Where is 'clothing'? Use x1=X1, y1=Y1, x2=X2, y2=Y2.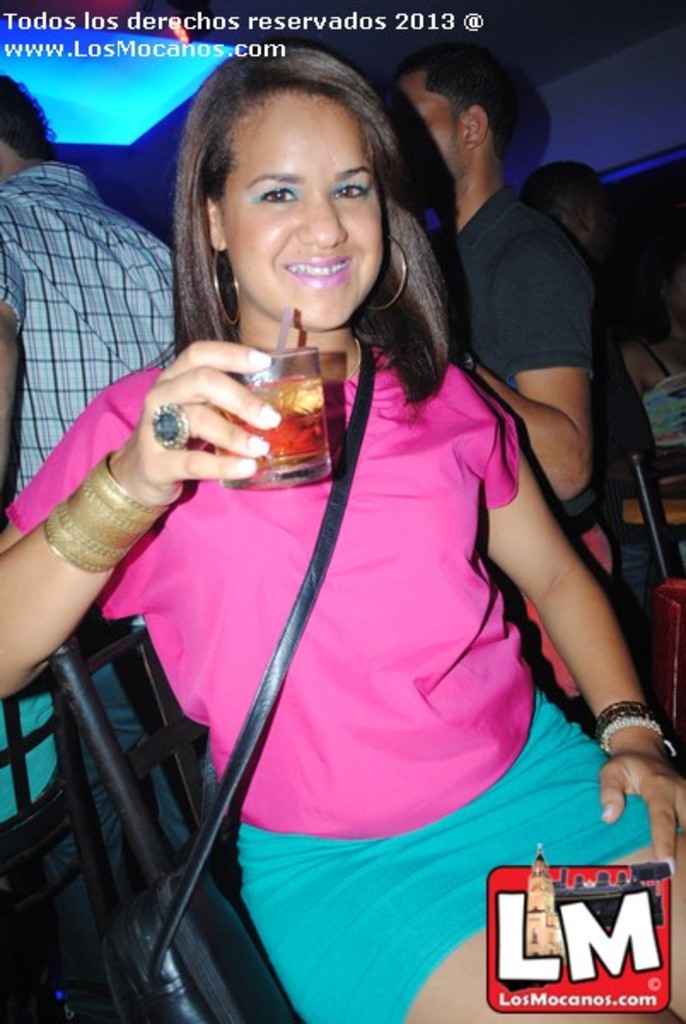
x1=428, y1=183, x2=609, y2=705.
